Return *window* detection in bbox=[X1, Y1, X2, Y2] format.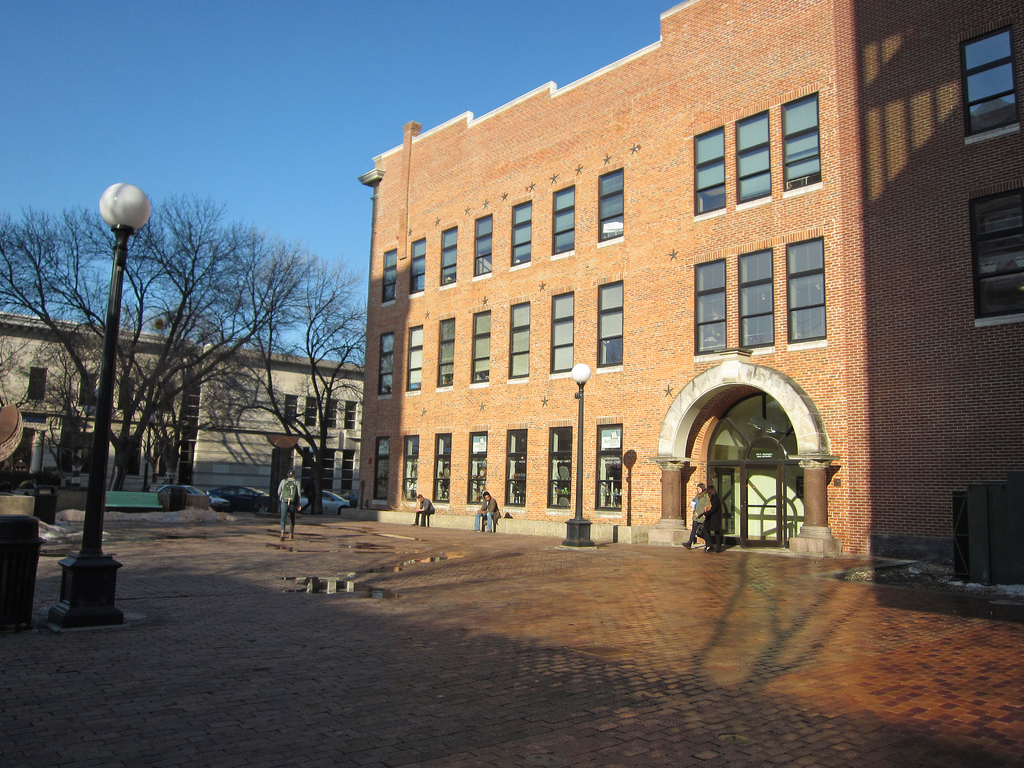
bbox=[375, 439, 388, 499].
